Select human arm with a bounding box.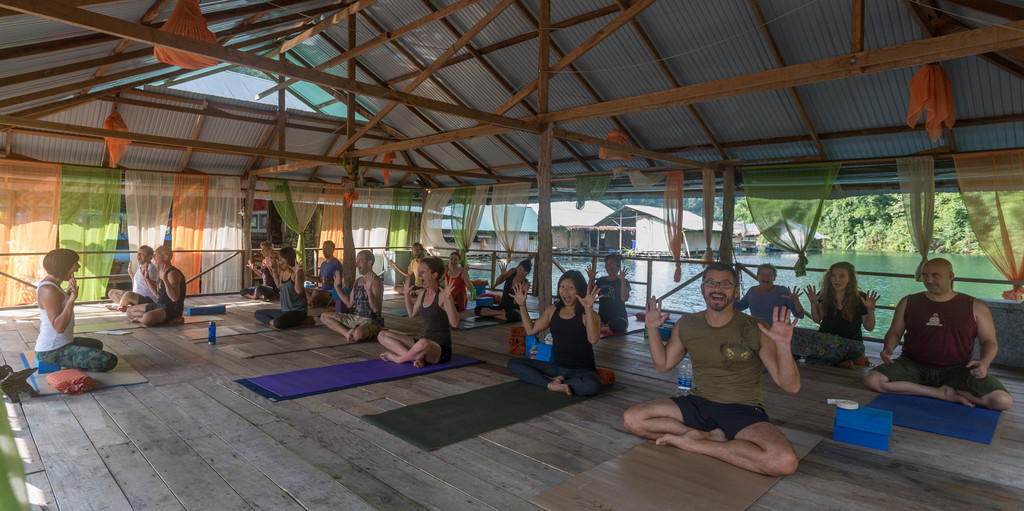
244/260/268/280.
